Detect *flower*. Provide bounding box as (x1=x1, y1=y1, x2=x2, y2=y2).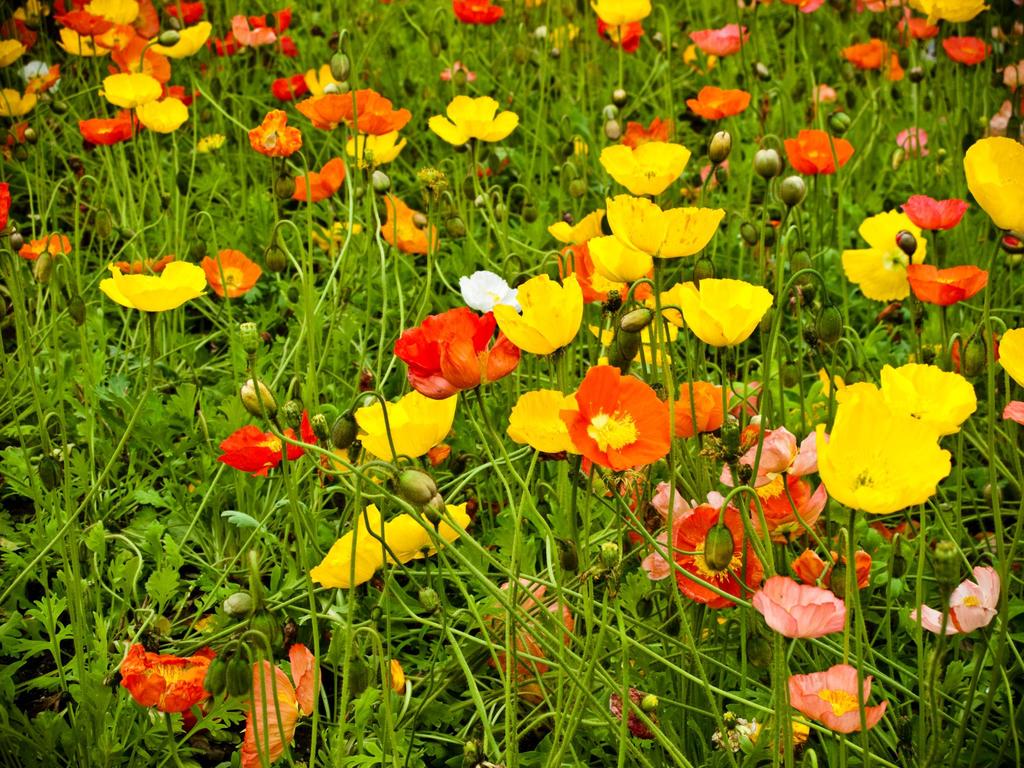
(x1=22, y1=227, x2=73, y2=255).
